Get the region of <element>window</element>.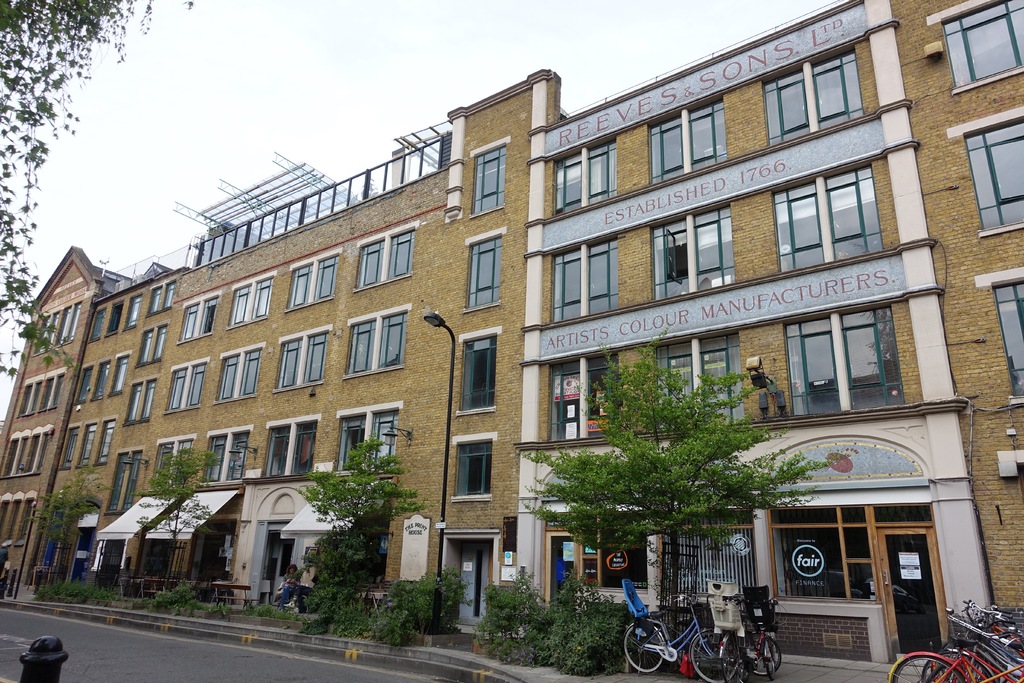
bbox=(150, 436, 196, 493).
